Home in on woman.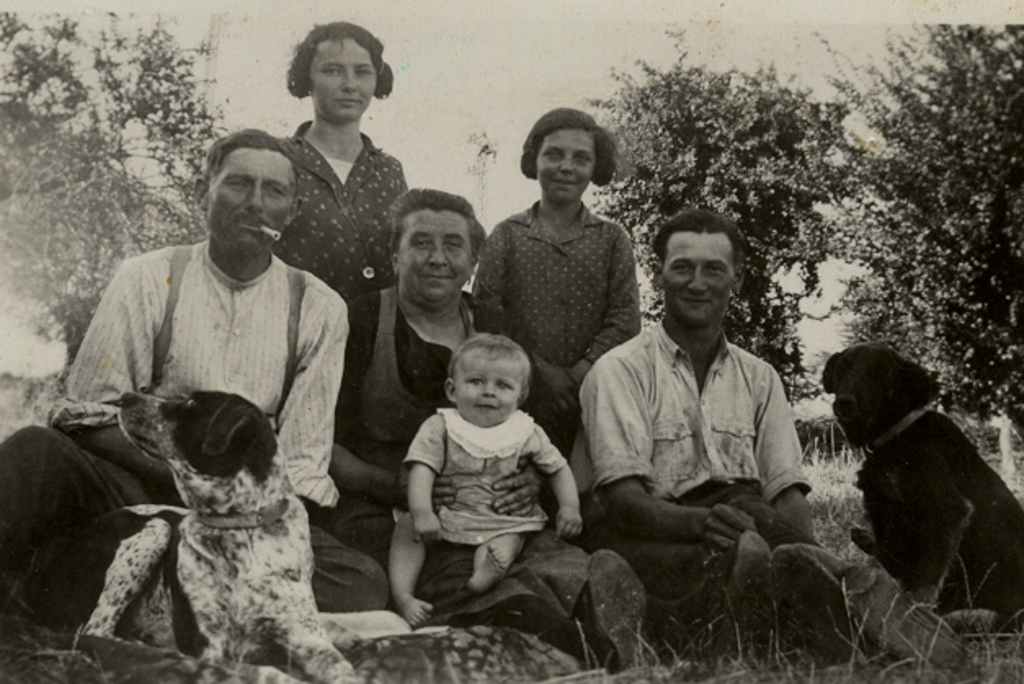
Homed in at {"x1": 274, "y1": 21, "x2": 410, "y2": 300}.
